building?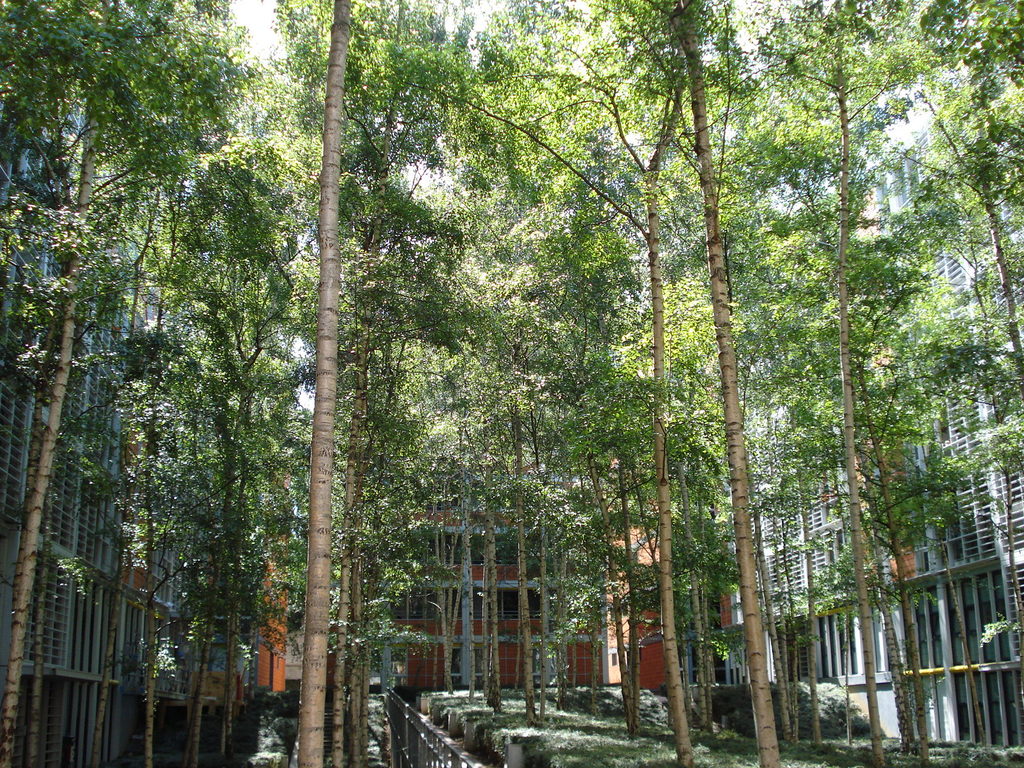
376, 459, 737, 700
